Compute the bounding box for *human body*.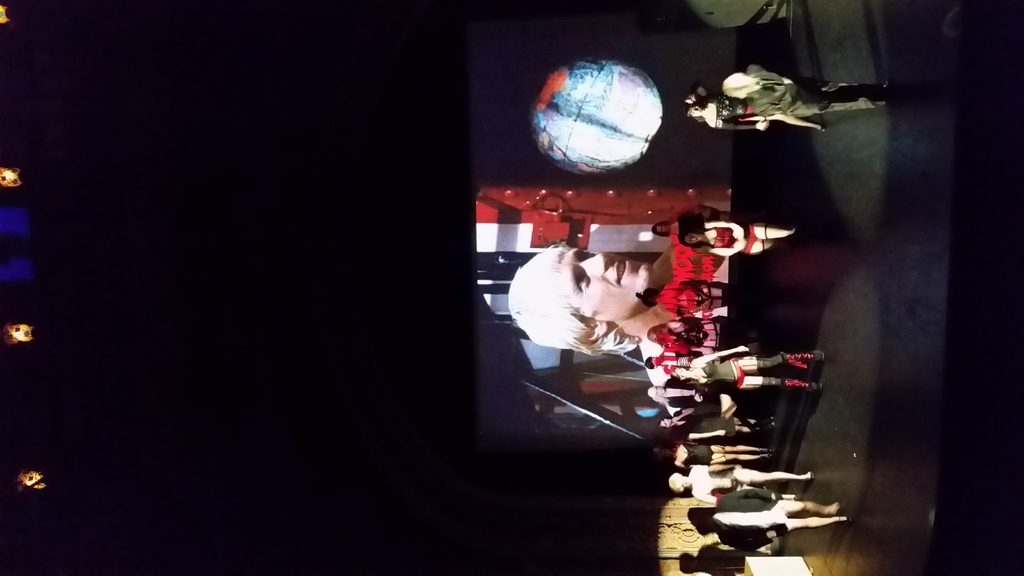
508 244 730 384.
